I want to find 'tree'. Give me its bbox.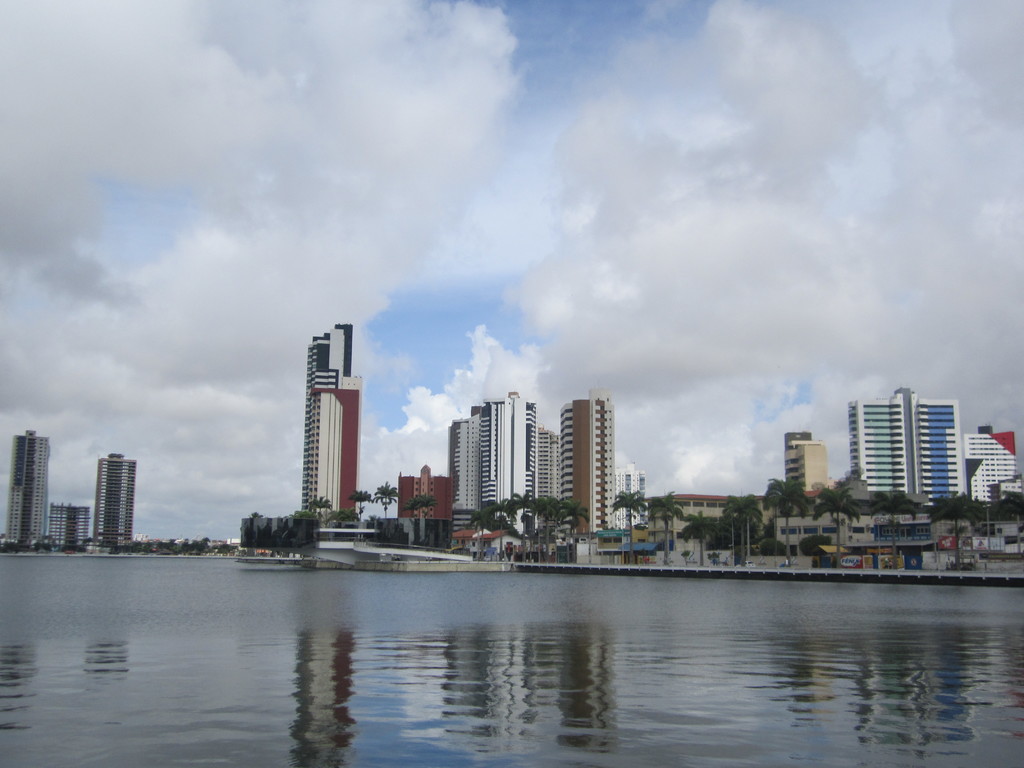
868,491,919,573.
